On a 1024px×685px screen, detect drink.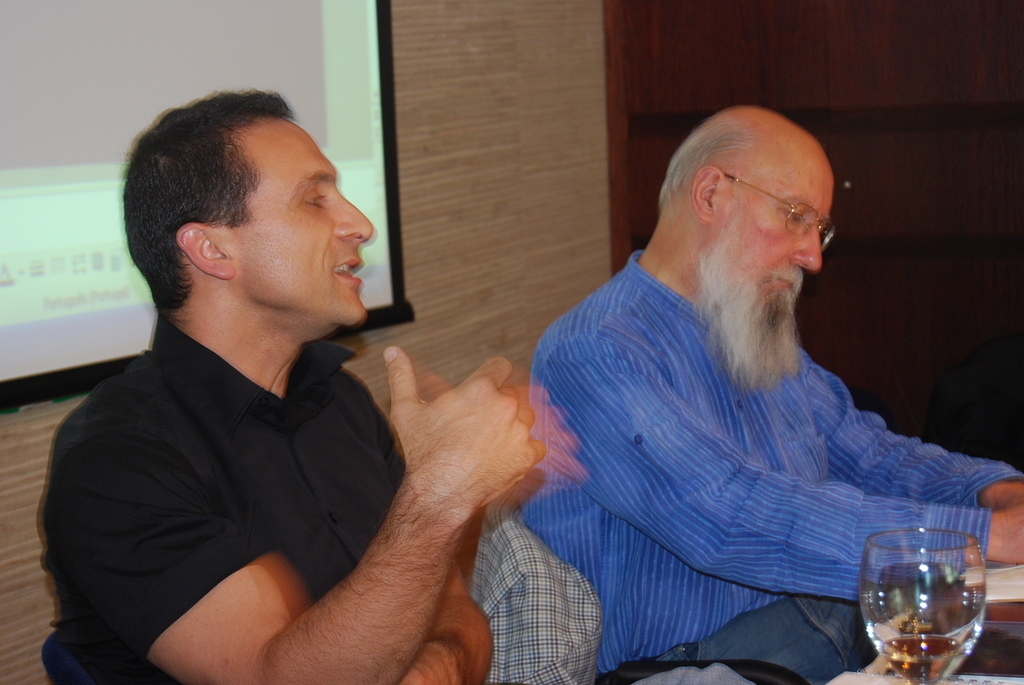
crop(860, 567, 983, 684).
